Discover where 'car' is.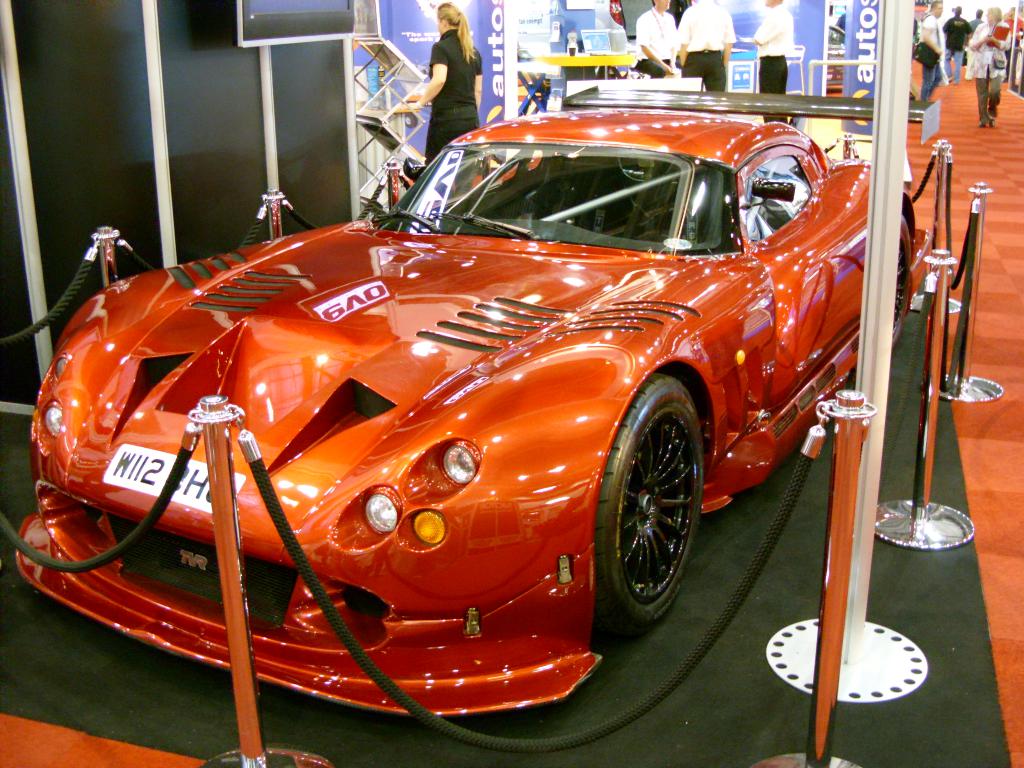
Discovered at detection(14, 102, 937, 719).
